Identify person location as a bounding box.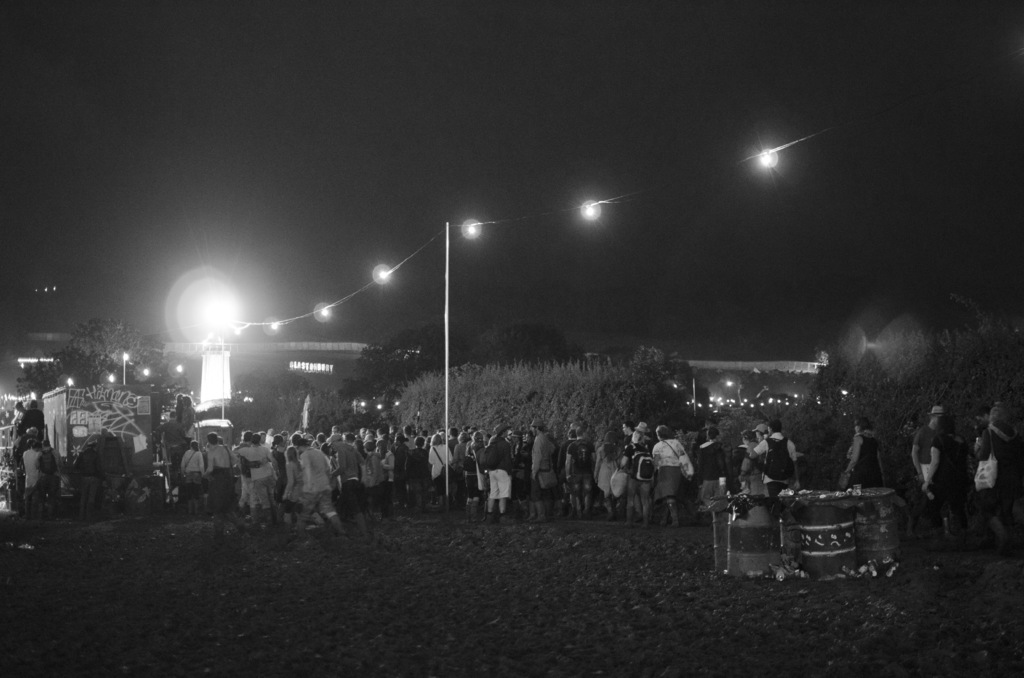
rect(752, 423, 802, 492).
